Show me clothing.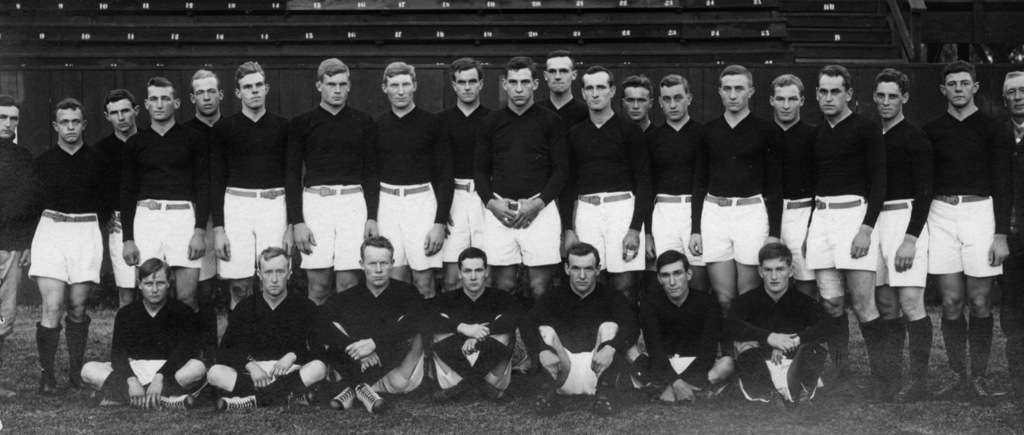
clothing is here: select_region(992, 110, 1023, 393).
